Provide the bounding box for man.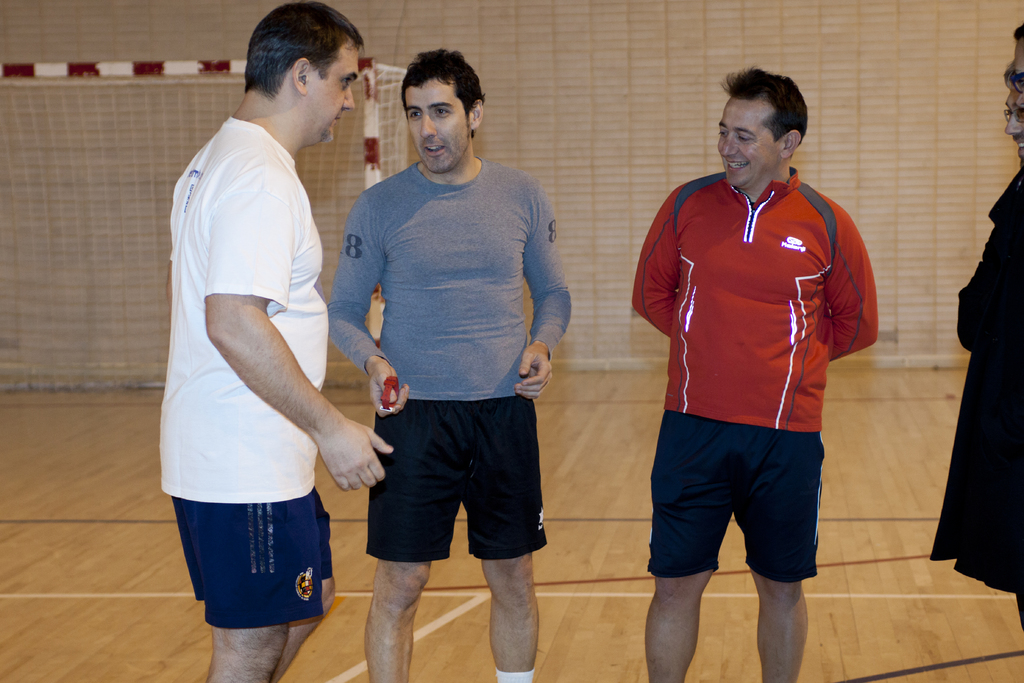
<region>1004, 65, 1023, 173</region>.
